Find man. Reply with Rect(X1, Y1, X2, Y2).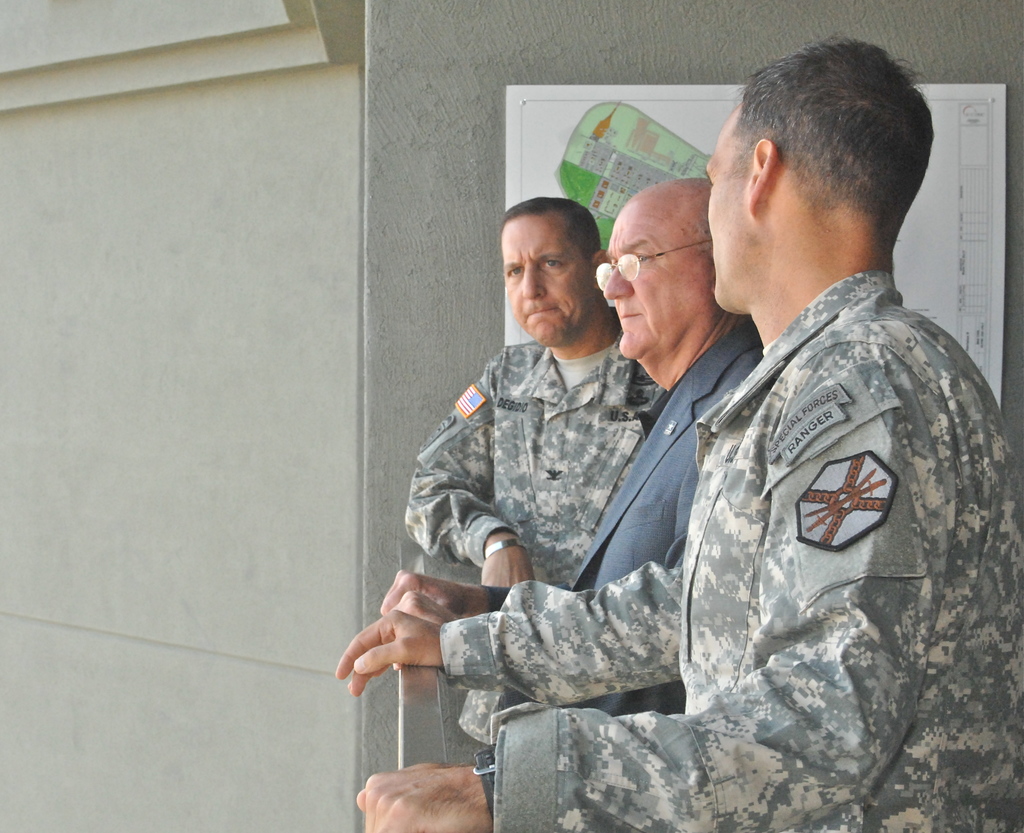
Rect(330, 35, 1023, 832).
